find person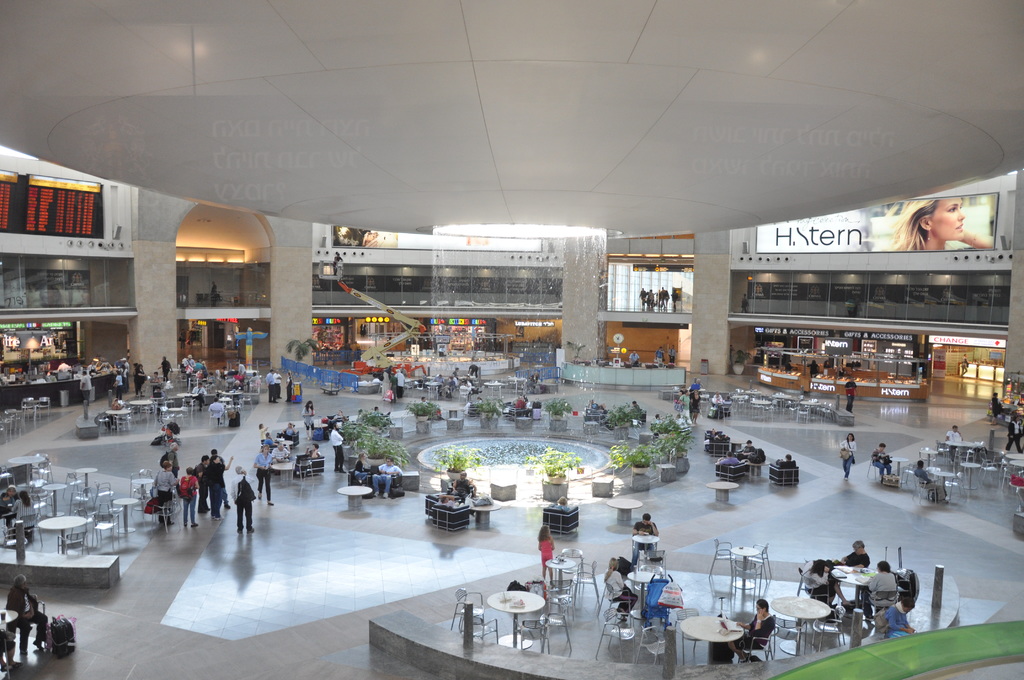
<region>671, 289, 677, 309</region>
